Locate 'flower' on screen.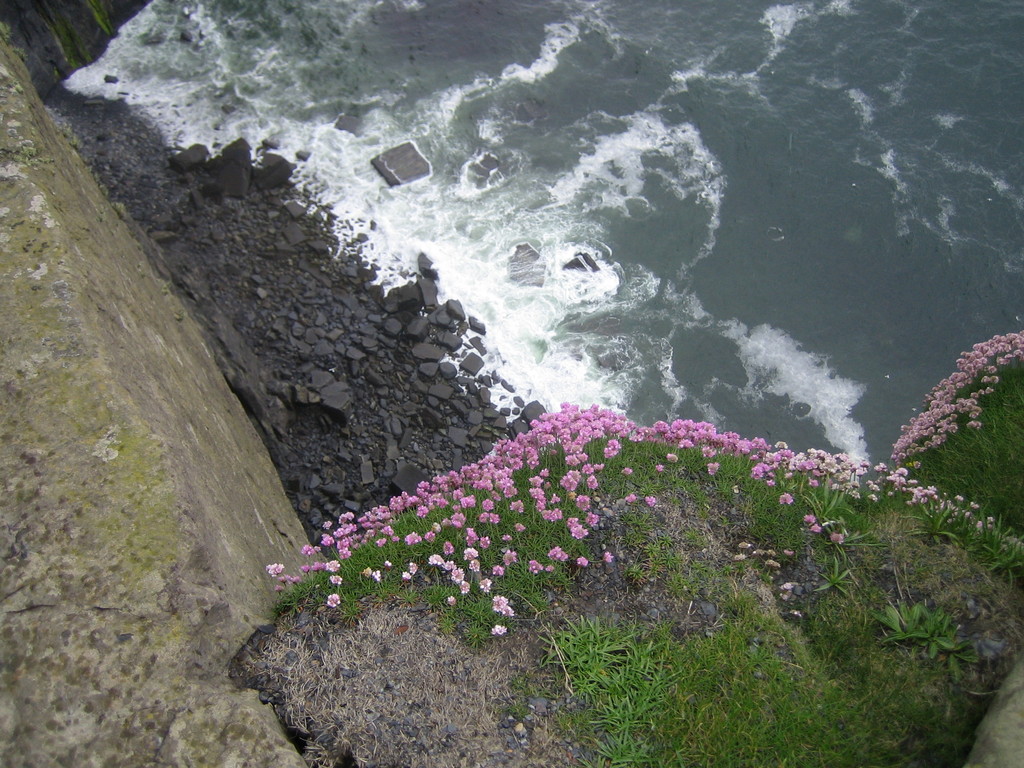
On screen at bbox(644, 494, 657, 508).
